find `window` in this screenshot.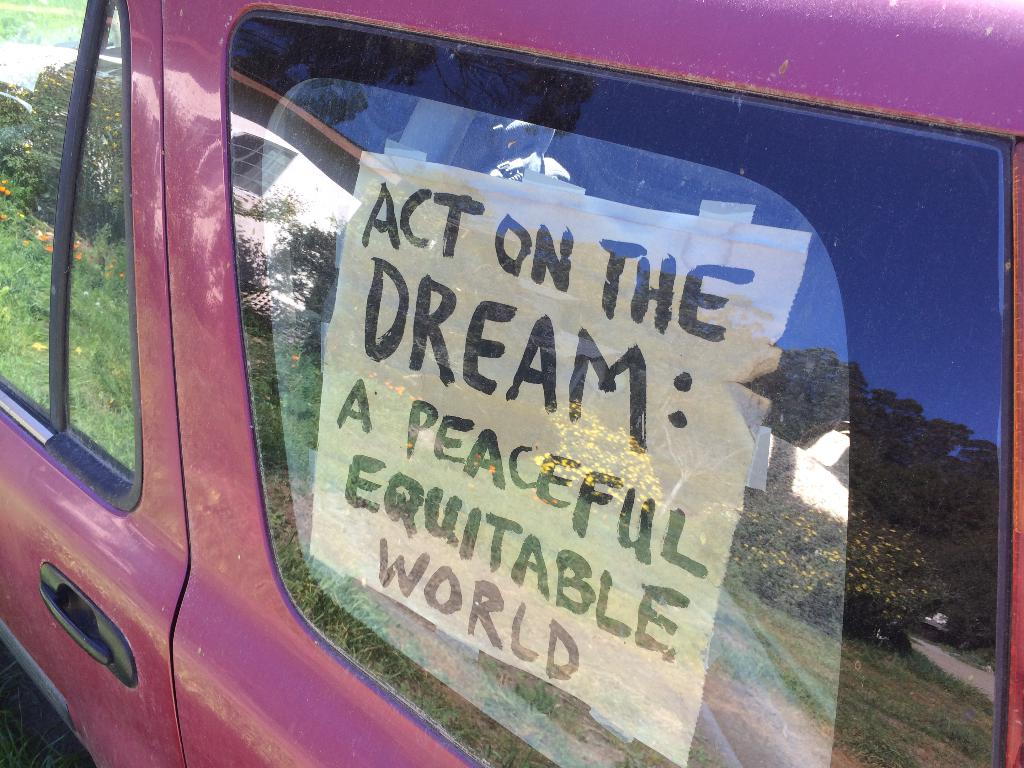
The bounding box for `window` is x1=231, y1=6, x2=1012, y2=767.
